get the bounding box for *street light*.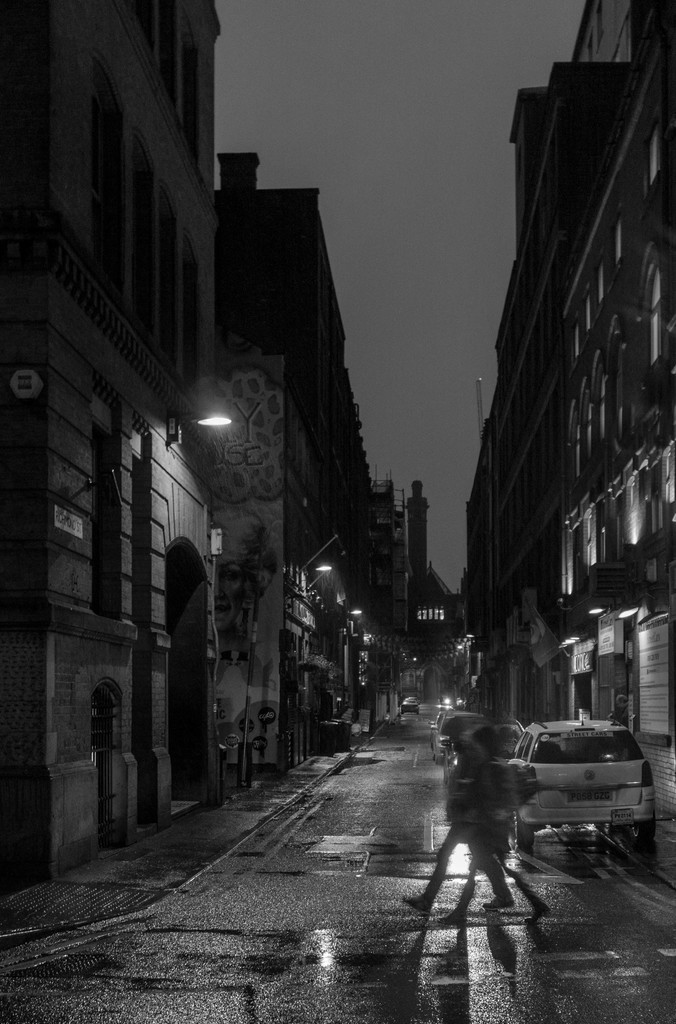
left=166, top=407, right=237, bottom=445.
